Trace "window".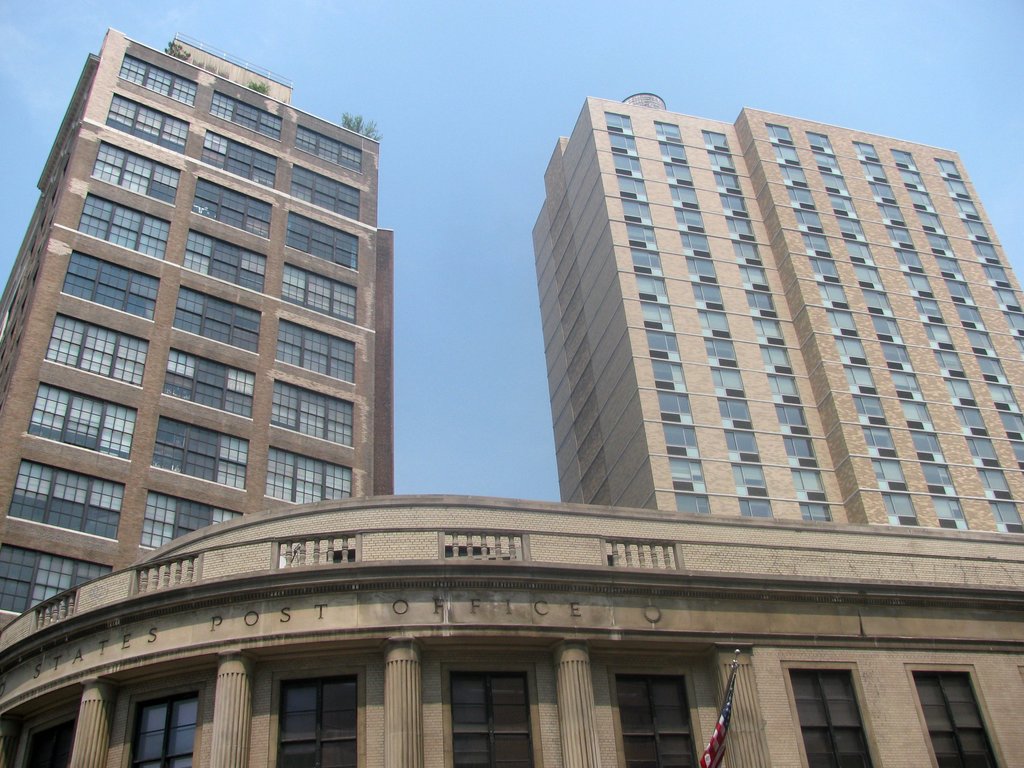
Traced to 89, 140, 181, 212.
